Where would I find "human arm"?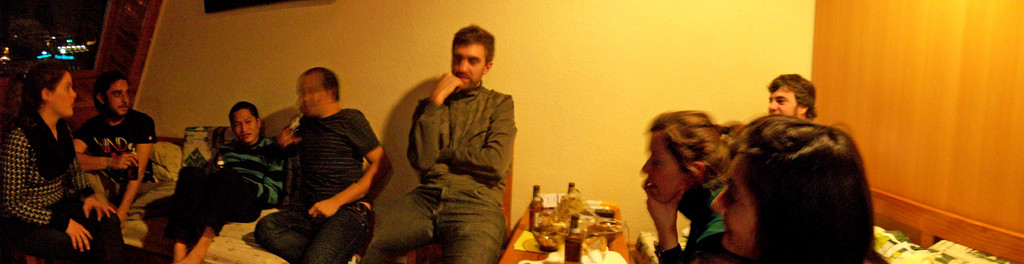
At BBox(74, 189, 117, 222).
